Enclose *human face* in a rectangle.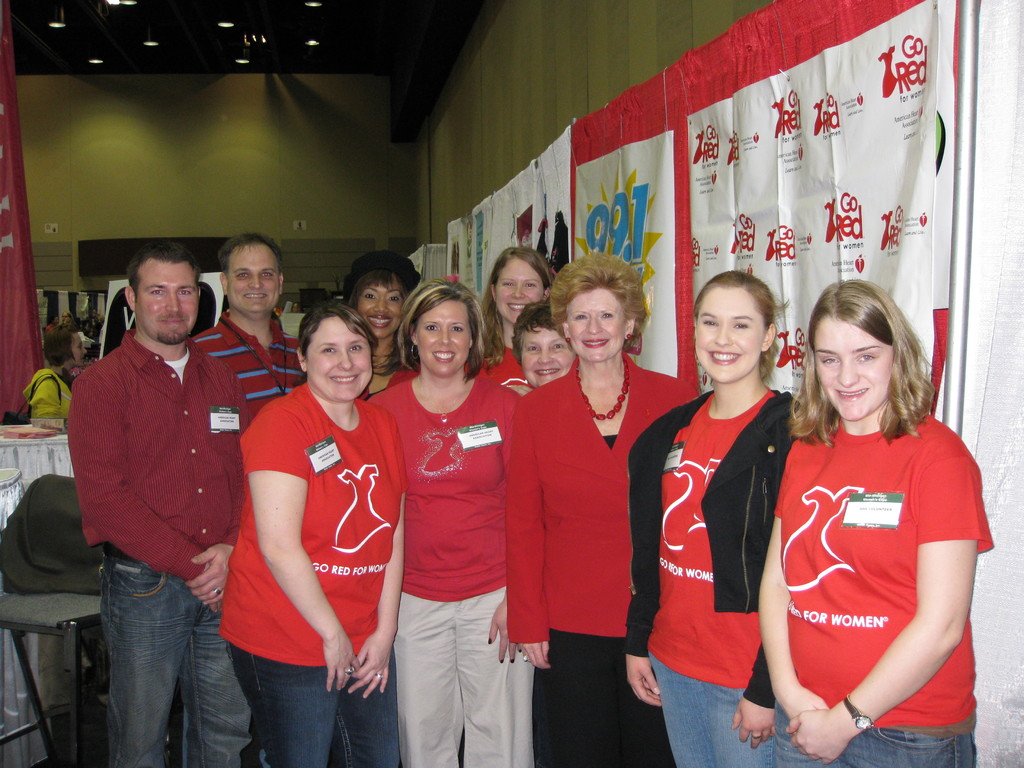
BBox(220, 244, 277, 308).
